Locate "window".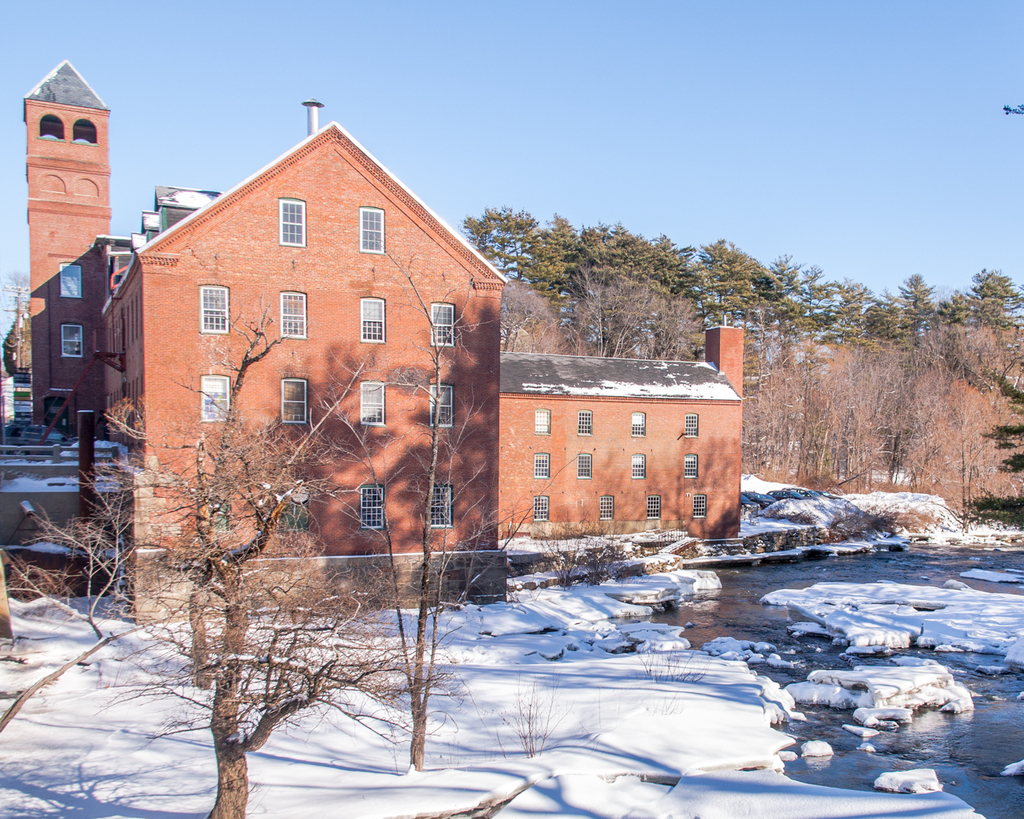
Bounding box: <box>434,302,455,347</box>.
